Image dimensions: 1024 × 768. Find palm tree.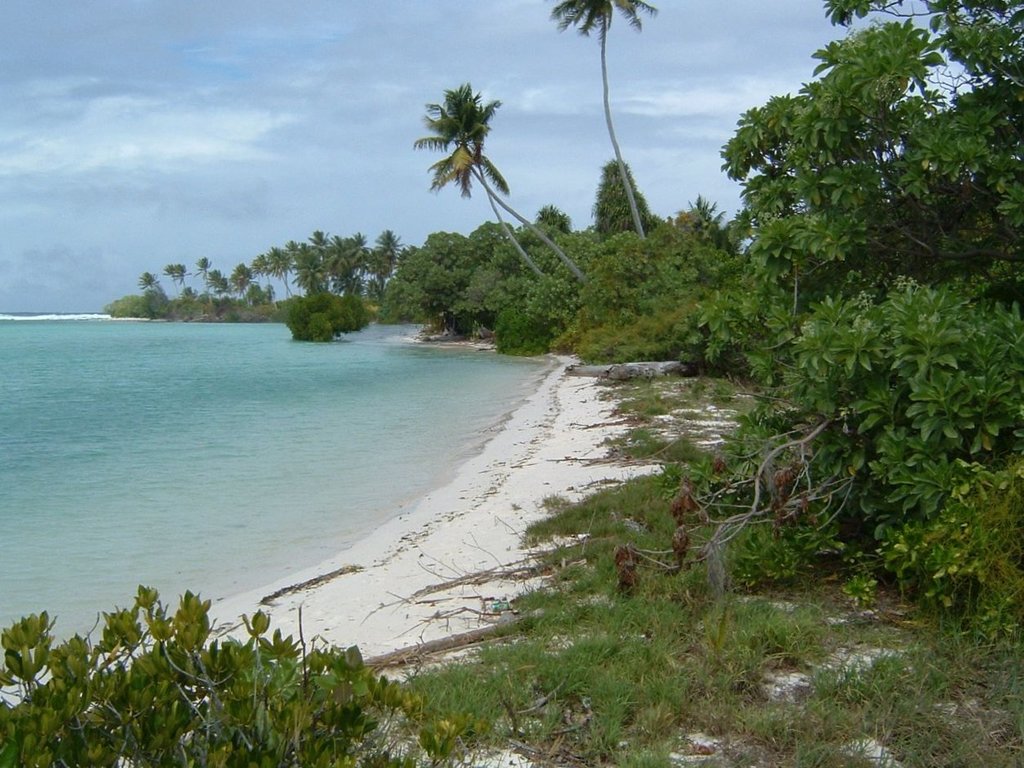
l=122, t=270, r=176, b=333.
